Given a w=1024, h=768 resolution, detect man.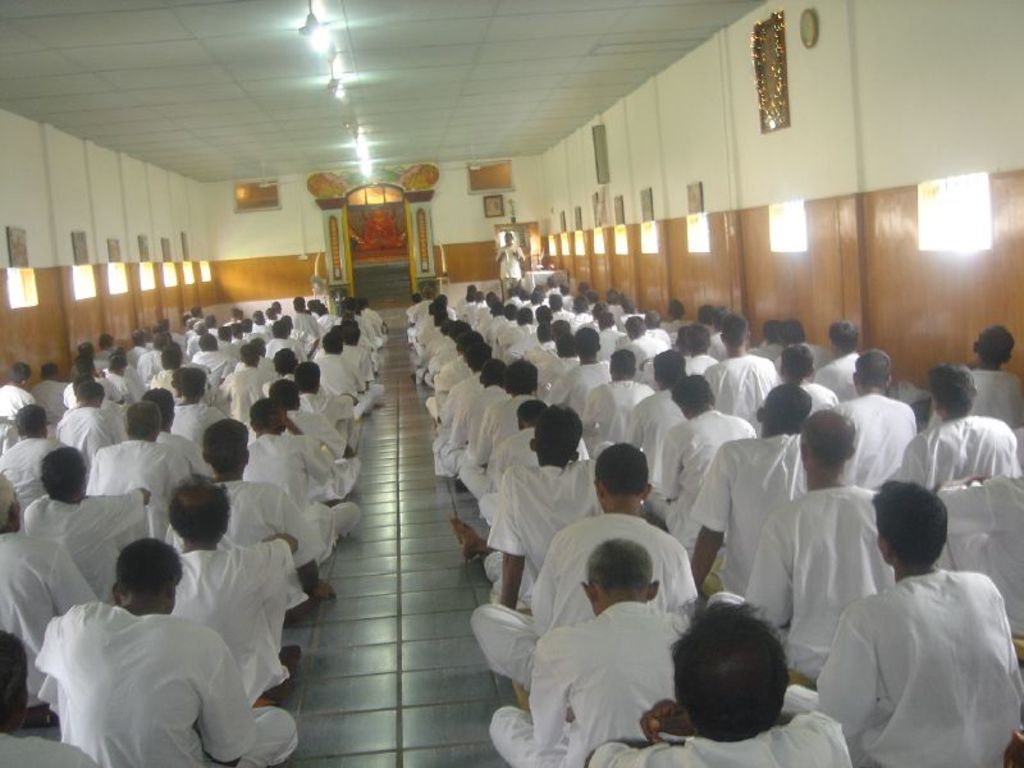
pyautogui.locateOnScreen(63, 380, 127, 448).
